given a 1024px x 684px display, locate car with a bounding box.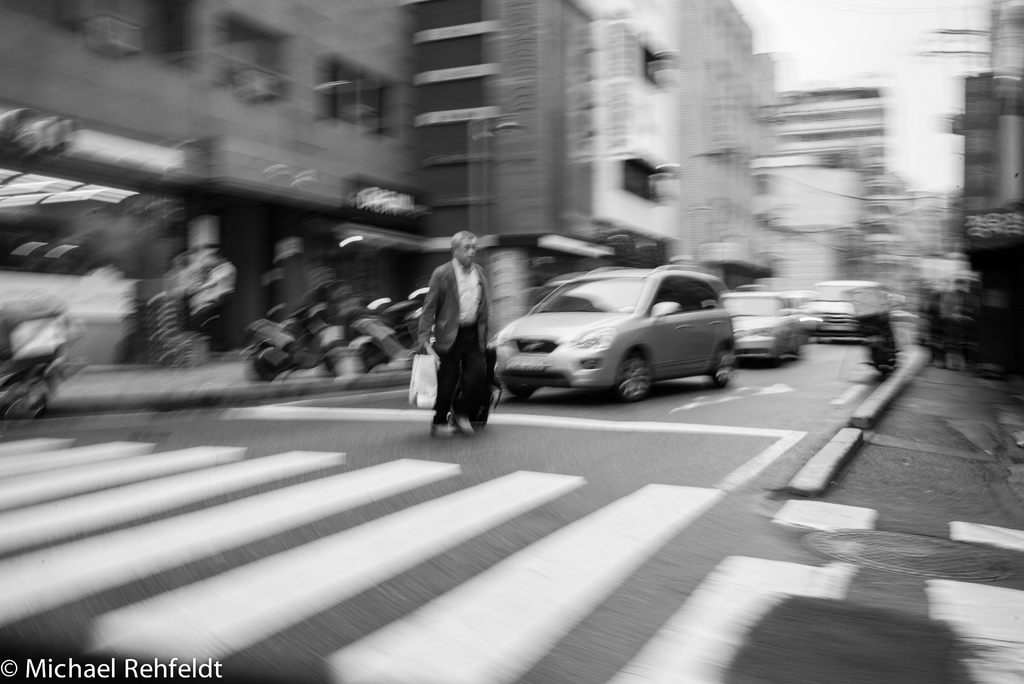
Located: (left=802, top=282, right=882, bottom=333).
